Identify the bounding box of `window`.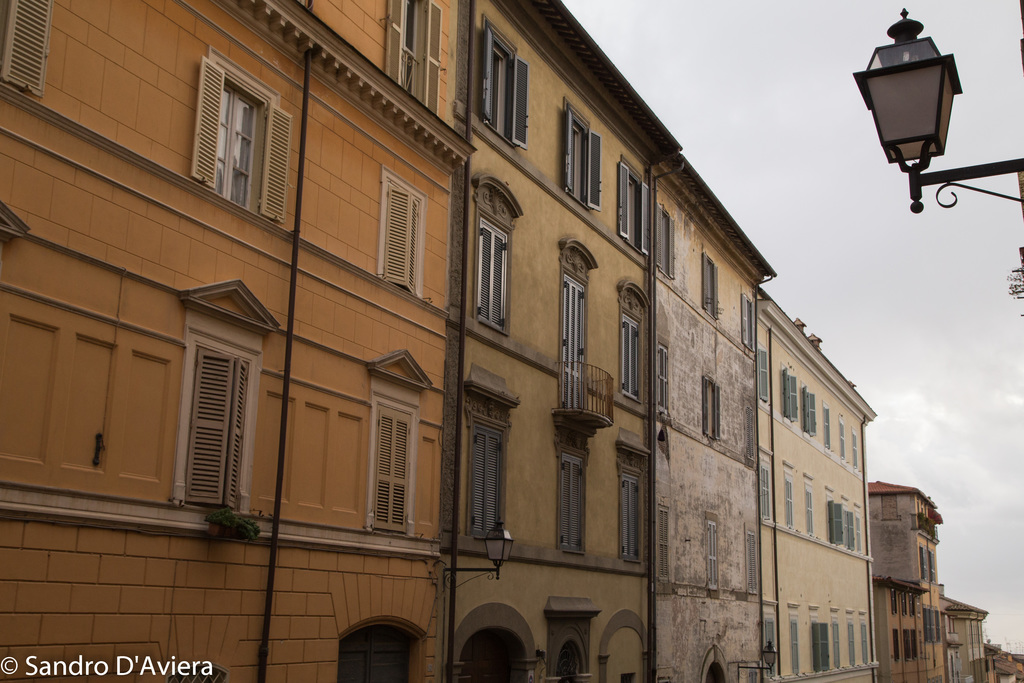
757 344 772 407.
